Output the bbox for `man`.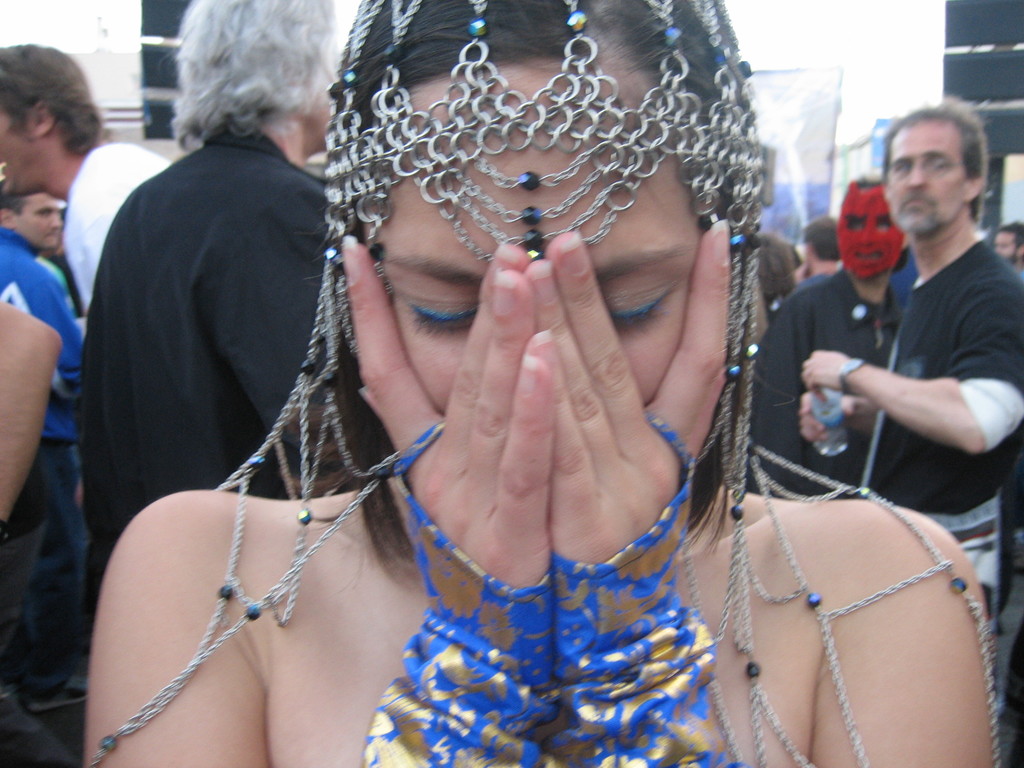
[797, 99, 1023, 640].
